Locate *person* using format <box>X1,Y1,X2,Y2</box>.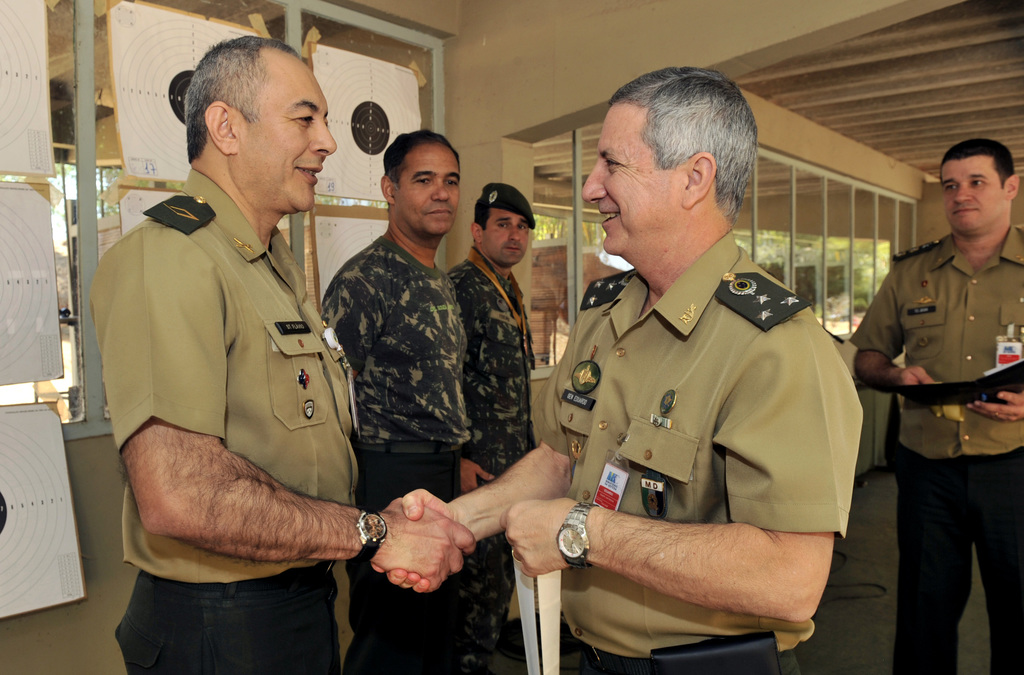
<box>83,35,478,671</box>.
